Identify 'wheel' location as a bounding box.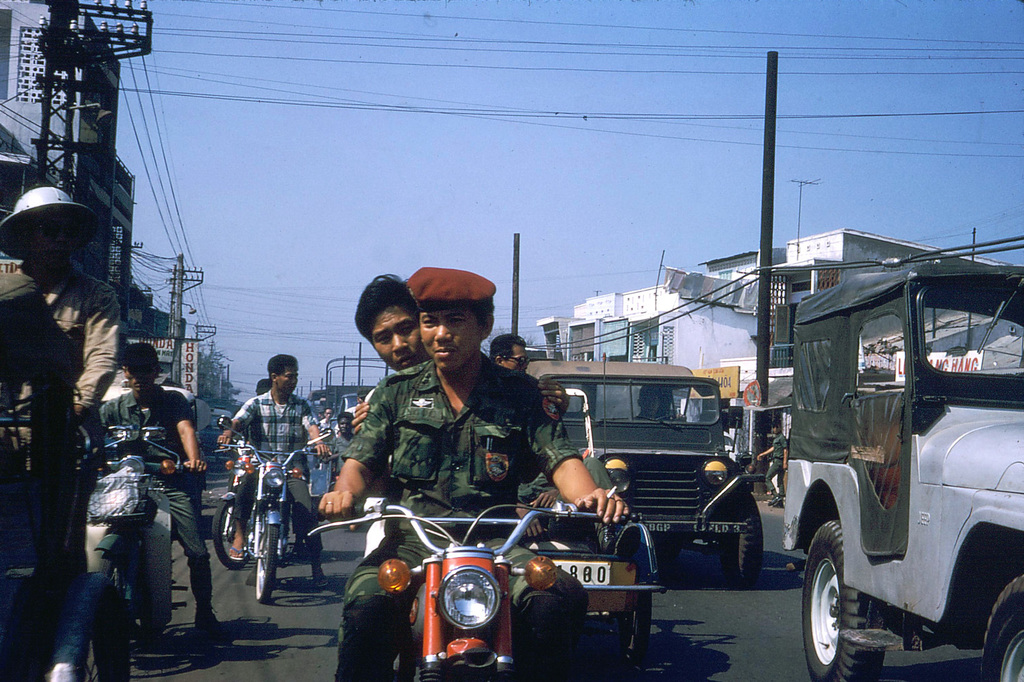
<bbox>255, 509, 281, 606</bbox>.
